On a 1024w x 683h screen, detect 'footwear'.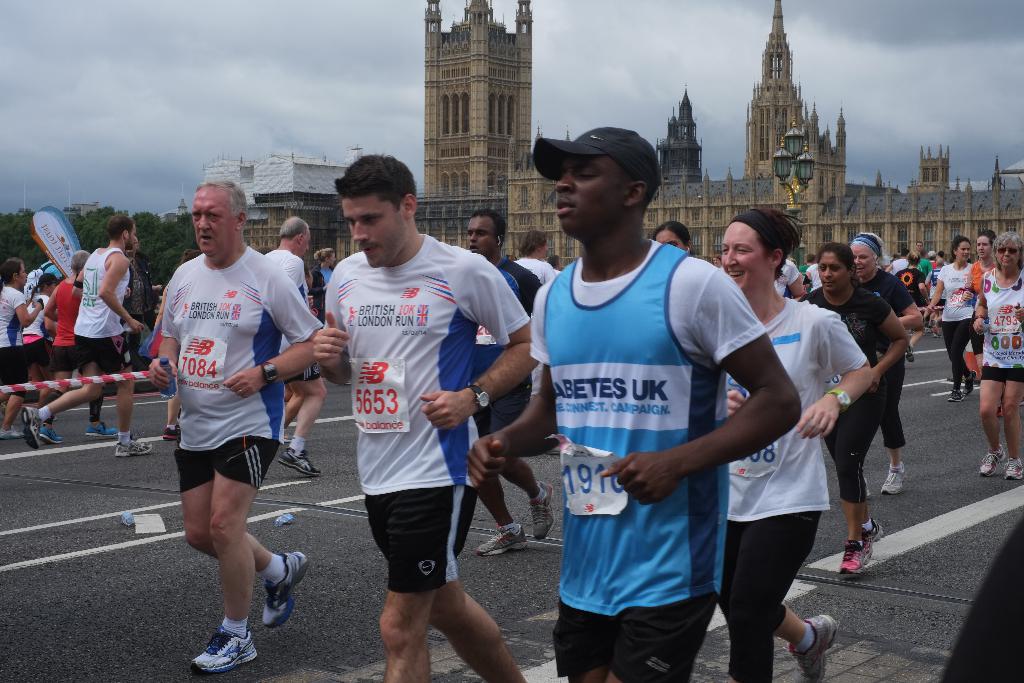
838, 529, 872, 579.
